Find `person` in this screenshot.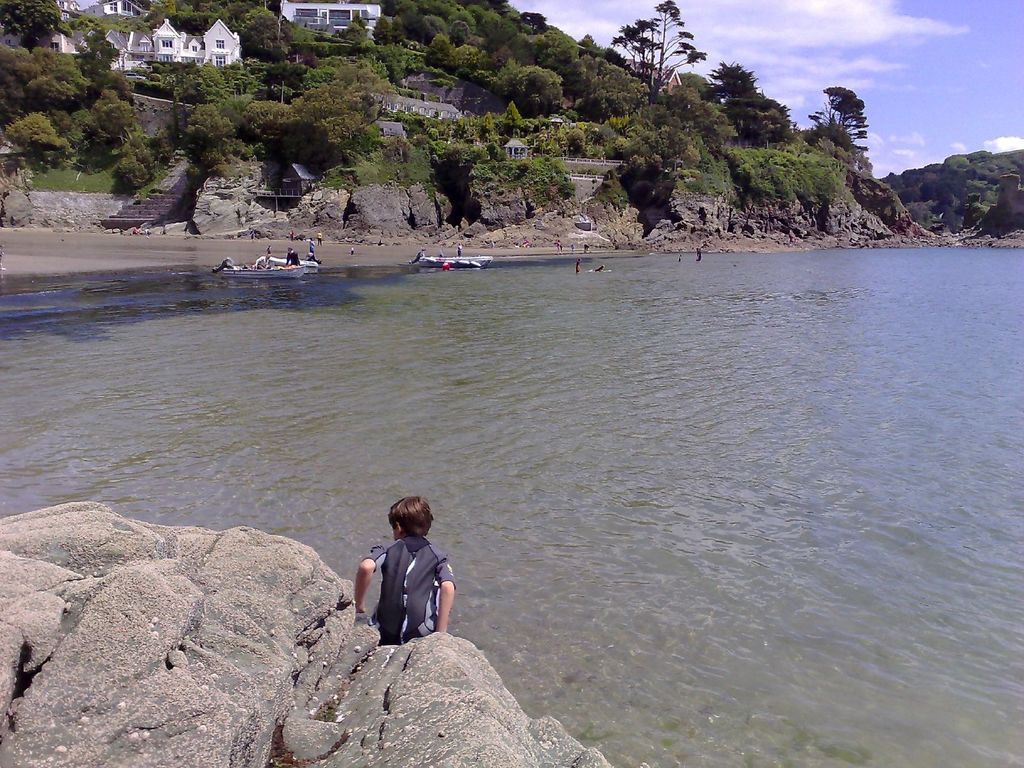
The bounding box for `person` is <box>570,242,582,251</box>.
